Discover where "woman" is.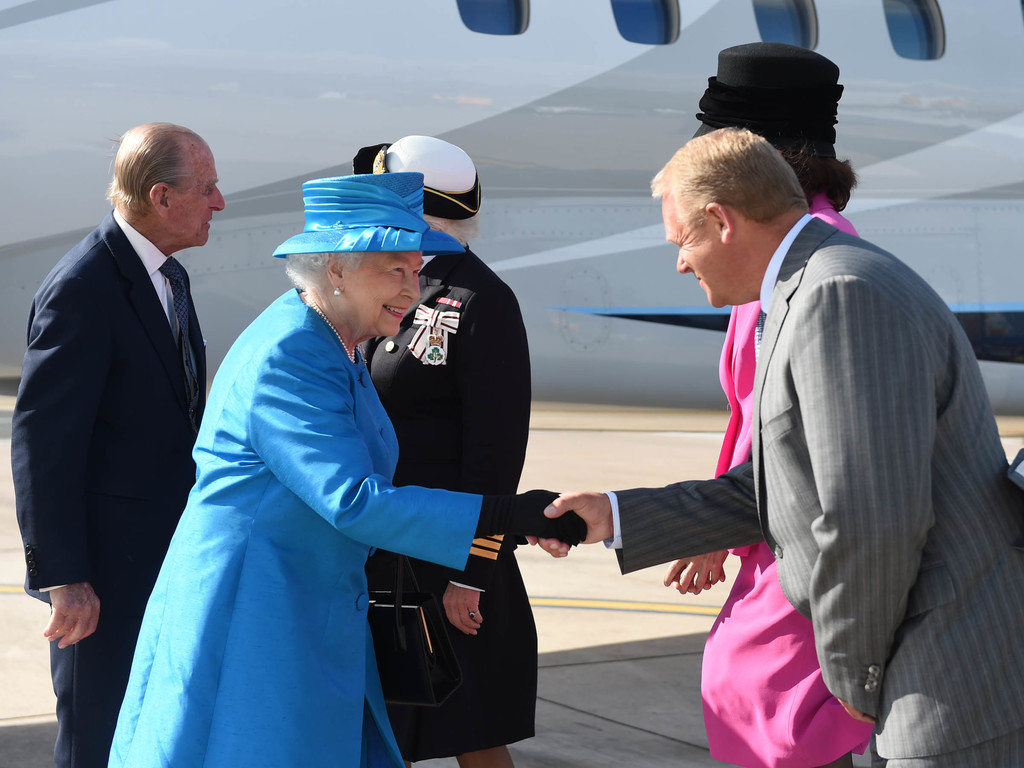
Discovered at 93/181/484/767.
